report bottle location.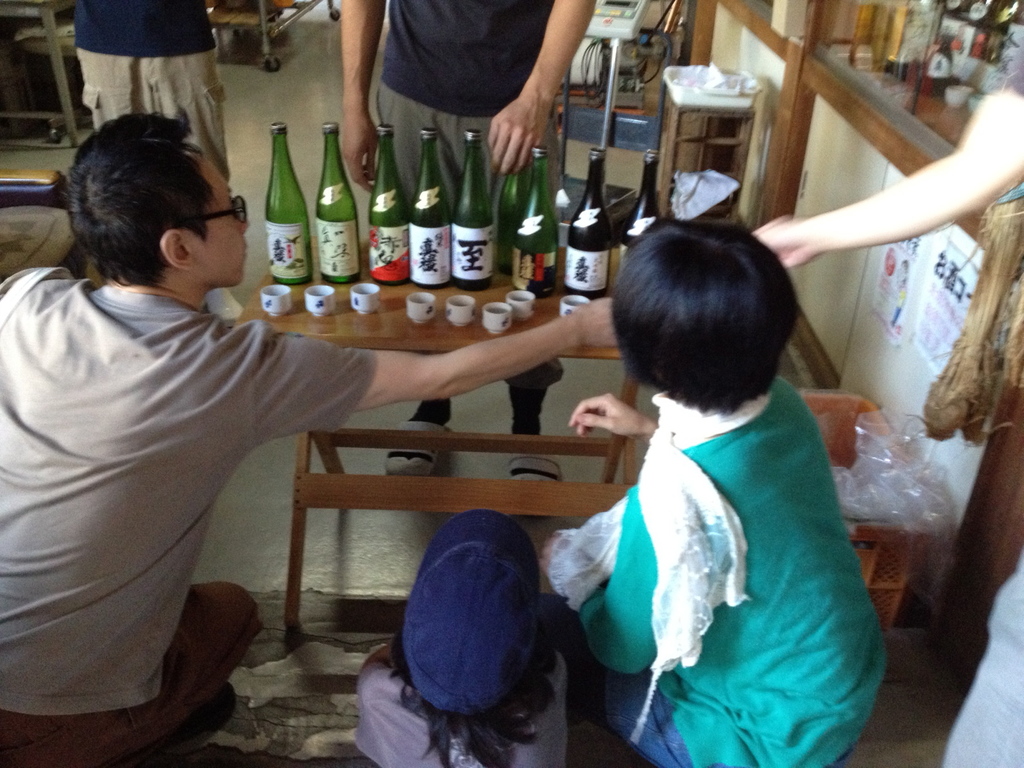
Report: region(451, 126, 497, 294).
